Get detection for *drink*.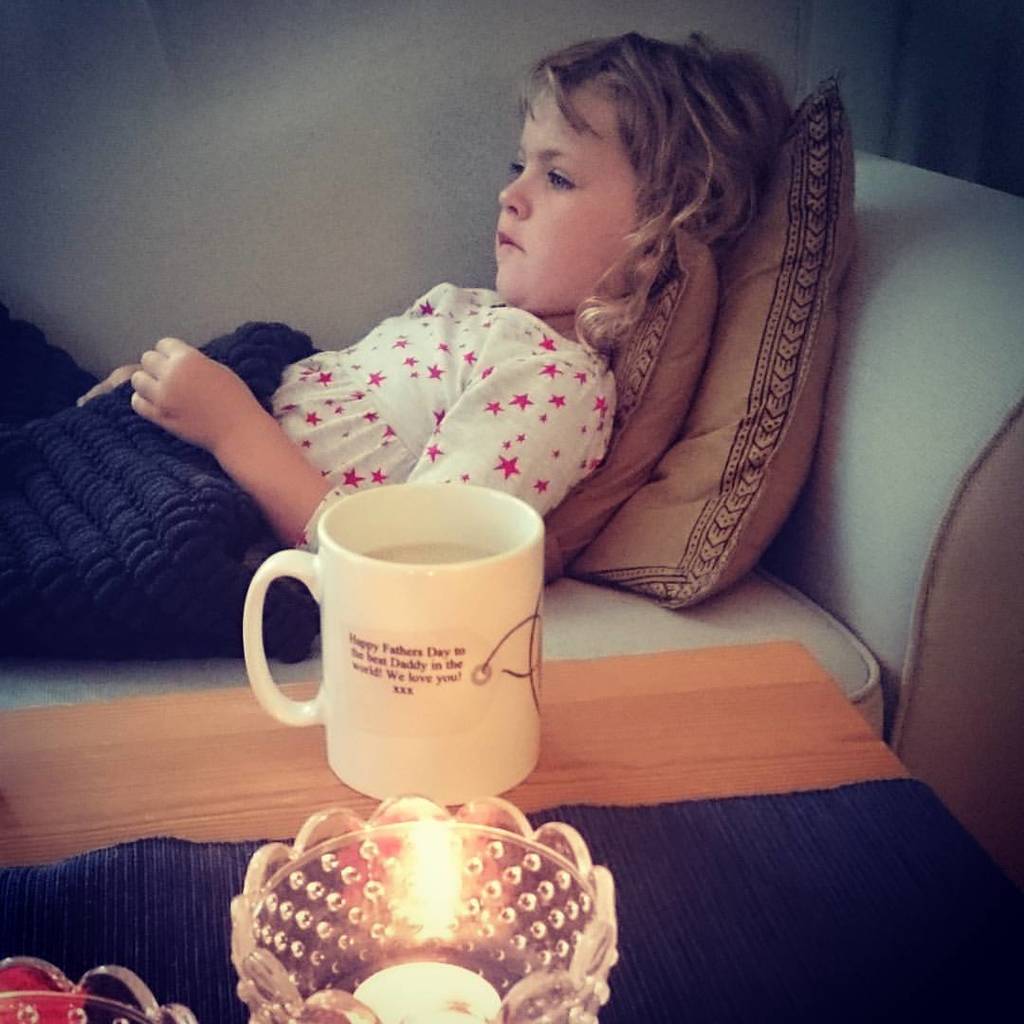
Detection: <box>359,539,498,564</box>.
